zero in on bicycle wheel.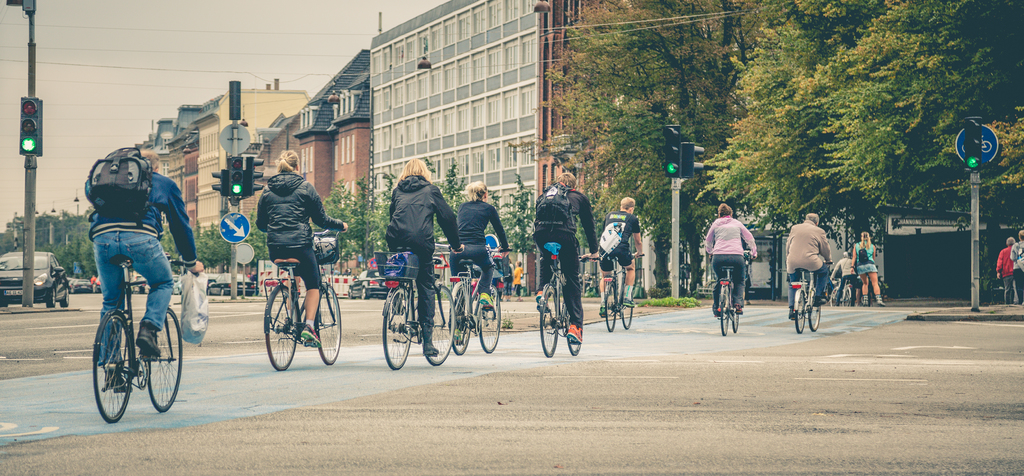
Zeroed in: 382:284:413:371.
